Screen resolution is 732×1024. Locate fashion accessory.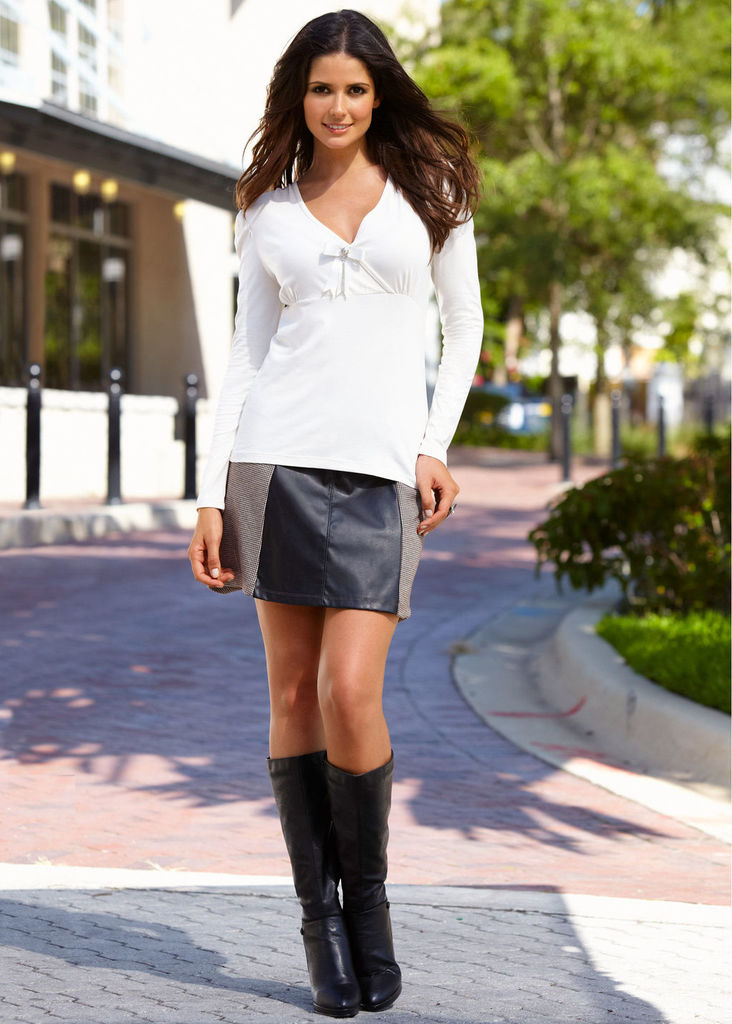
265 747 362 1015.
